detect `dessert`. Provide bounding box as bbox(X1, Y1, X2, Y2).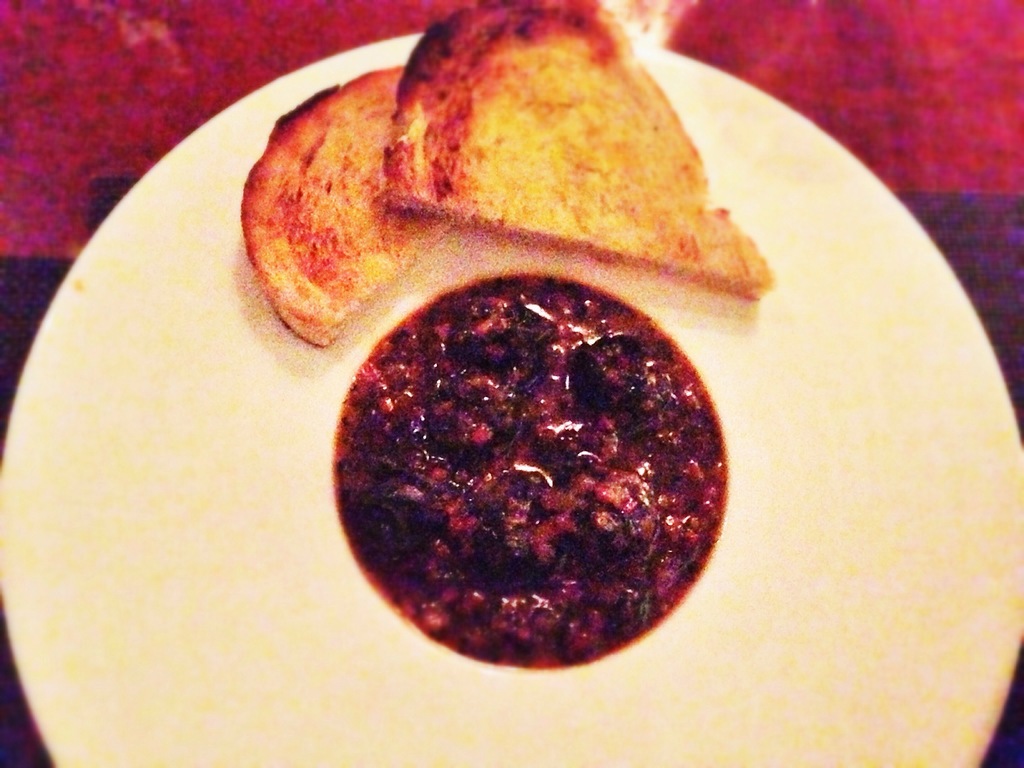
bbox(337, 270, 728, 667).
